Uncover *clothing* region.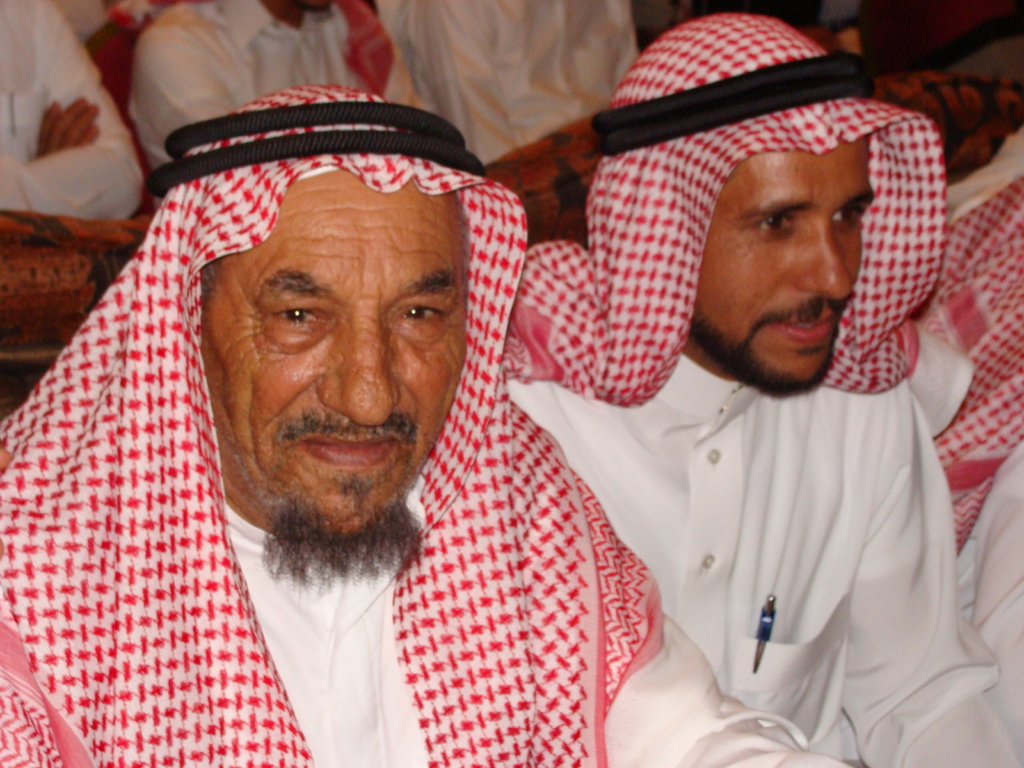
Uncovered: 0, 0, 146, 225.
